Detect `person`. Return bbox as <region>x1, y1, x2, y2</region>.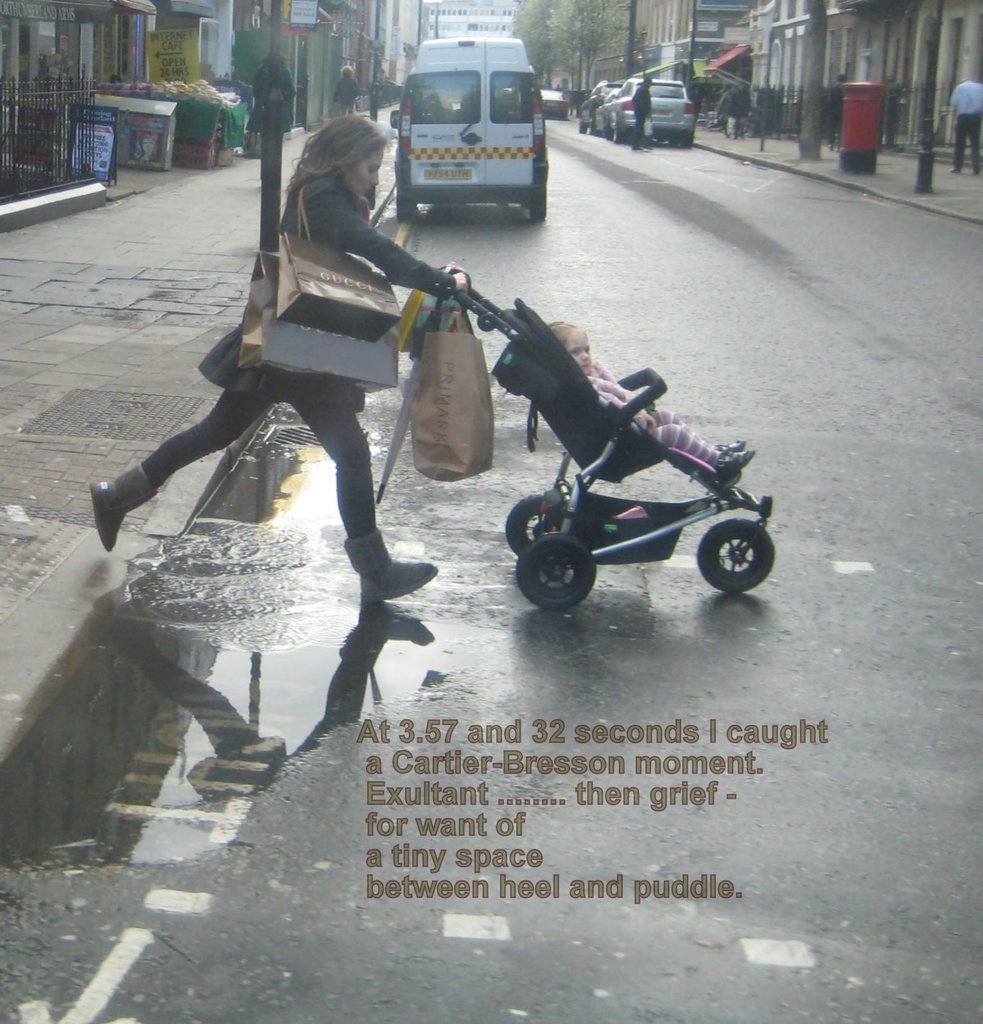
<region>949, 78, 982, 172</region>.
